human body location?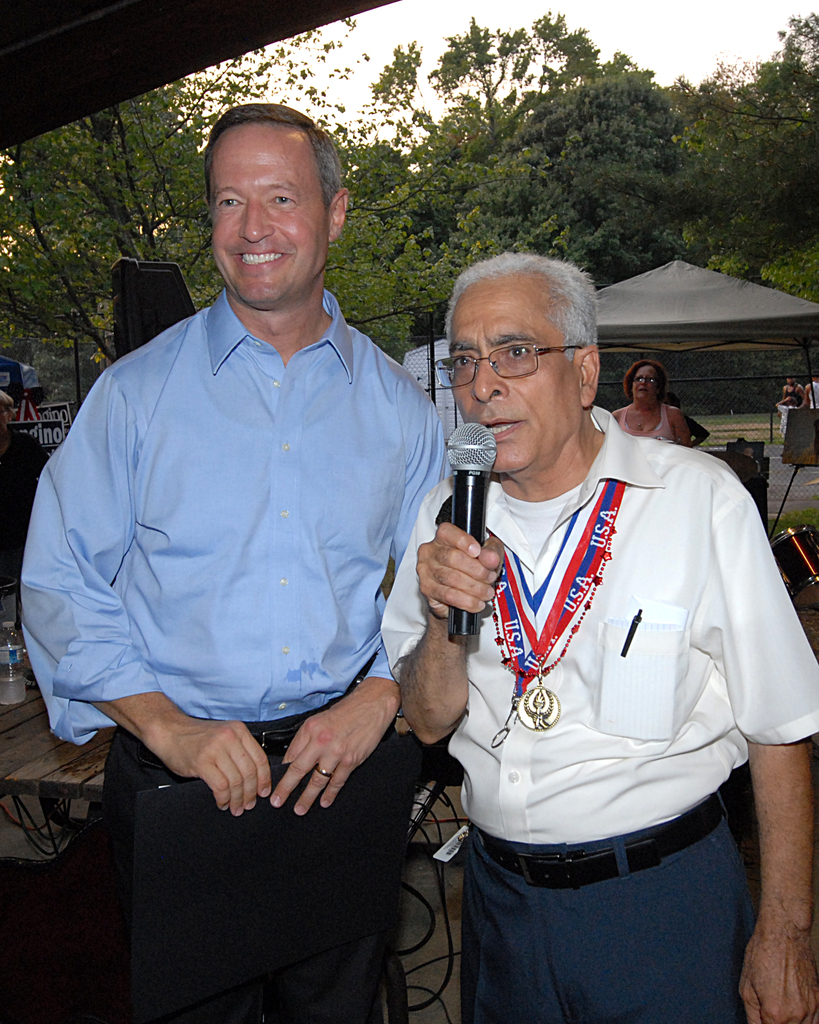
rect(679, 394, 711, 442)
